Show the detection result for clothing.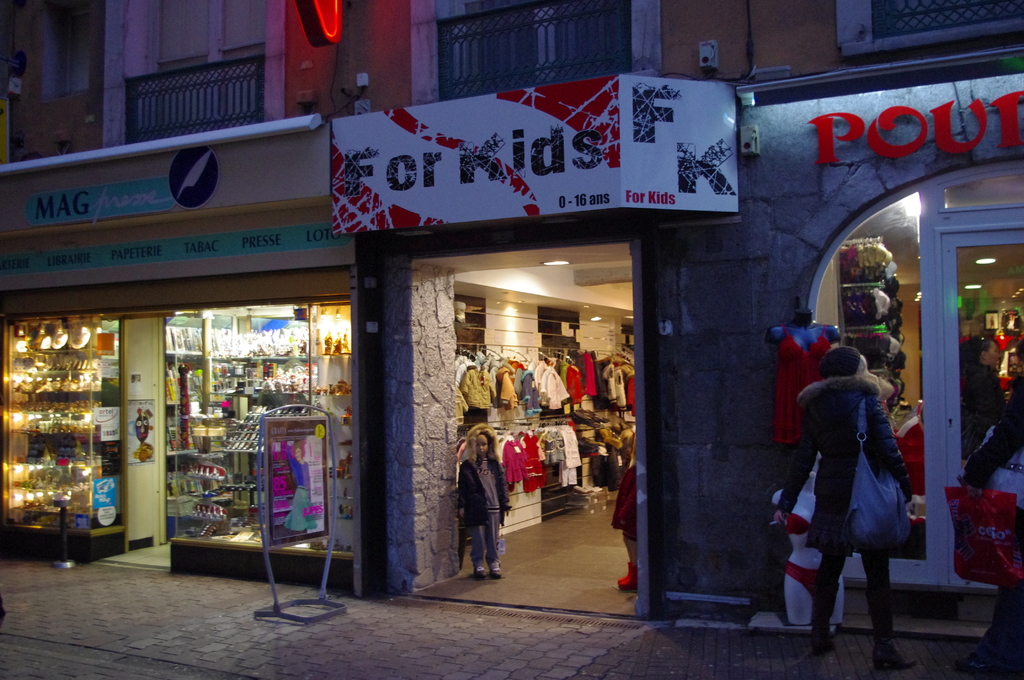
{"left": 604, "top": 361, "right": 636, "bottom": 405}.
